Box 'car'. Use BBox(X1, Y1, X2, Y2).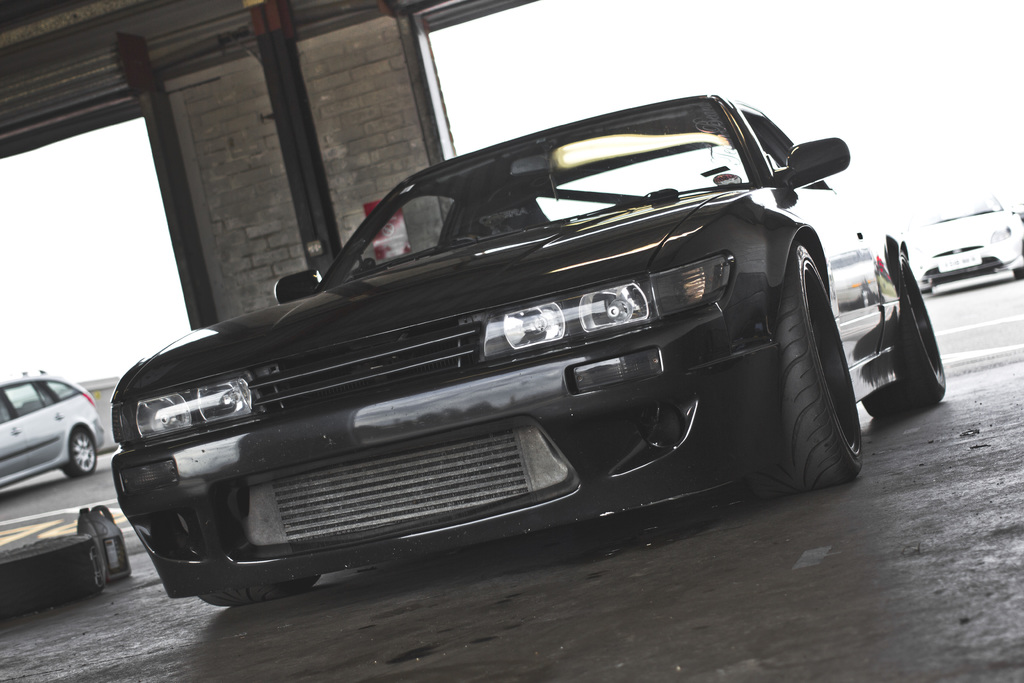
BBox(901, 188, 1023, 282).
